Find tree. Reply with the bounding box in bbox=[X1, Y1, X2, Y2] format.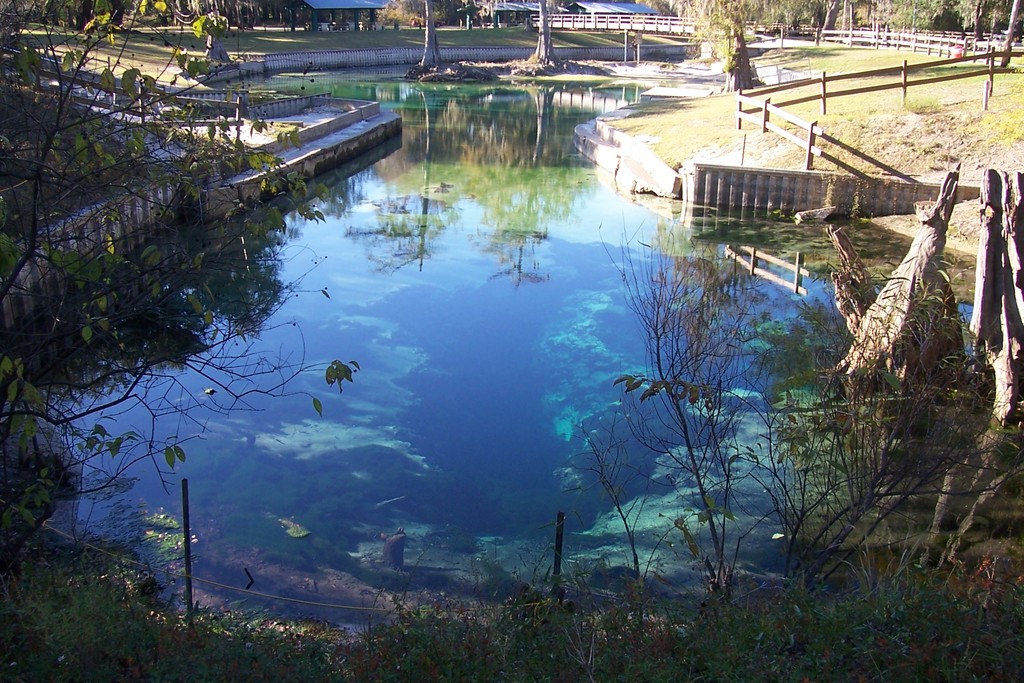
bbox=[757, 259, 998, 609].
